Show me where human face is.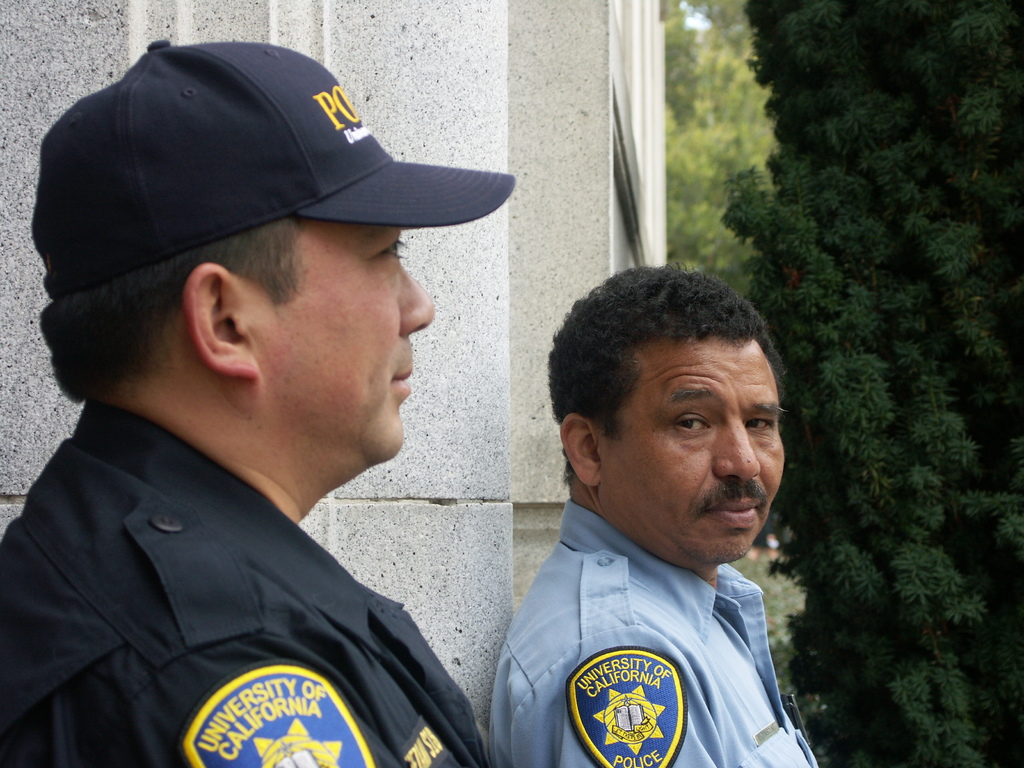
human face is at region(604, 339, 785, 569).
